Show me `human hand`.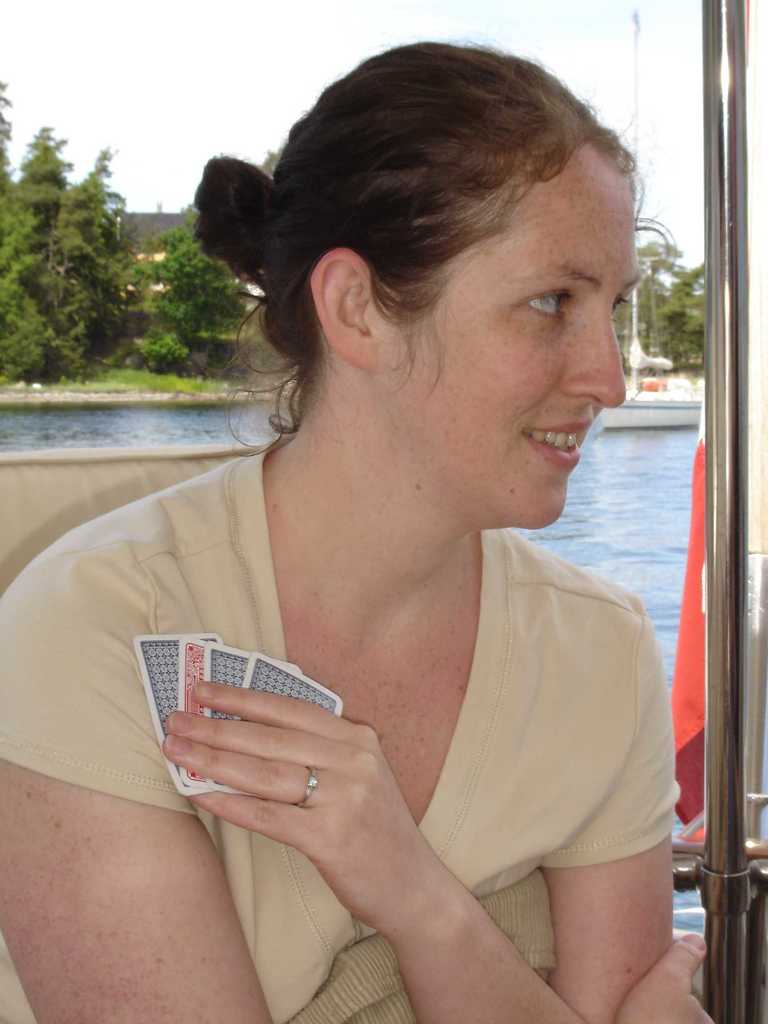
`human hand` is here: rect(611, 929, 712, 1023).
